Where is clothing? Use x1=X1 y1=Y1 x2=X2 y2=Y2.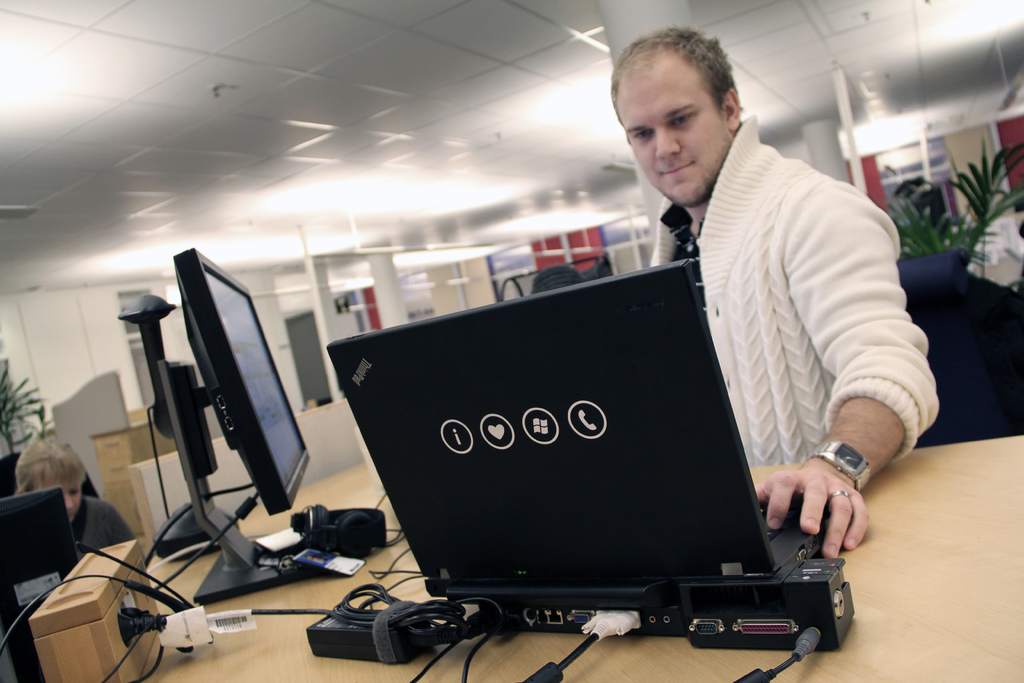
x1=611 y1=97 x2=960 y2=556.
